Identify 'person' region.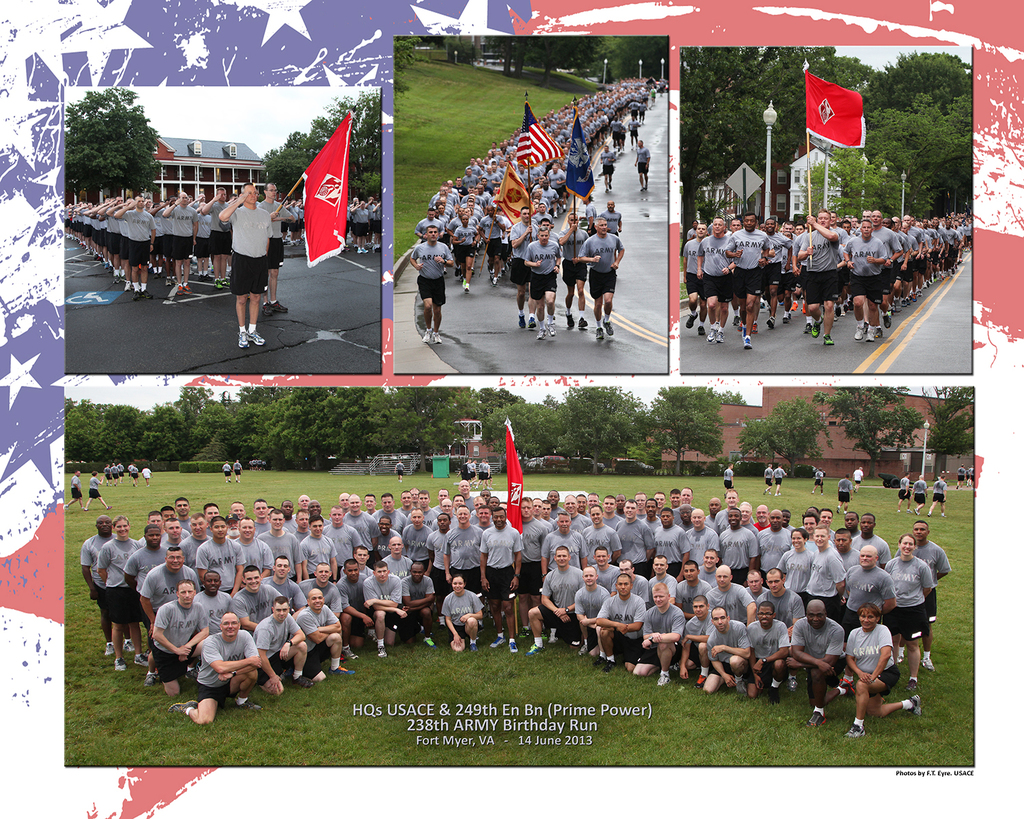
Region: BBox(110, 456, 123, 484).
